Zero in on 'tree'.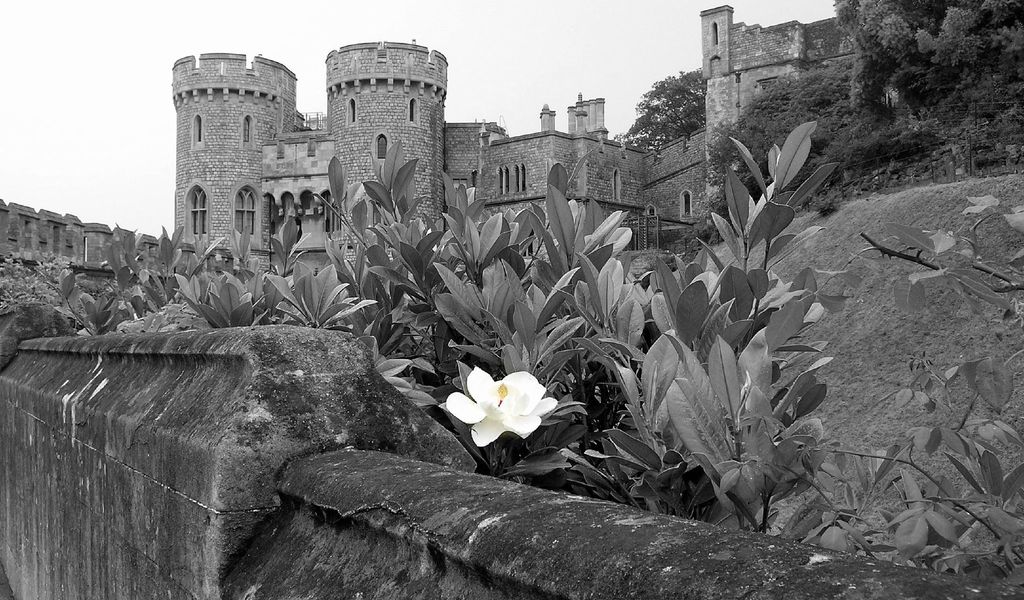
Zeroed in: rect(672, 182, 776, 256).
